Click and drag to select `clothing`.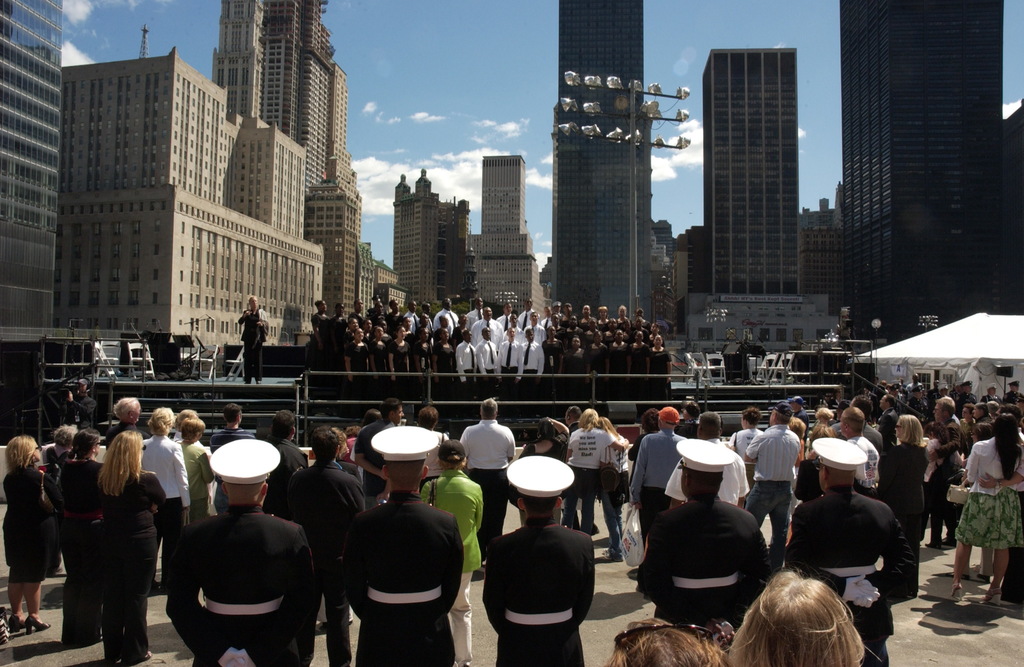
Selection: (x1=561, y1=347, x2=586, y2=380).
